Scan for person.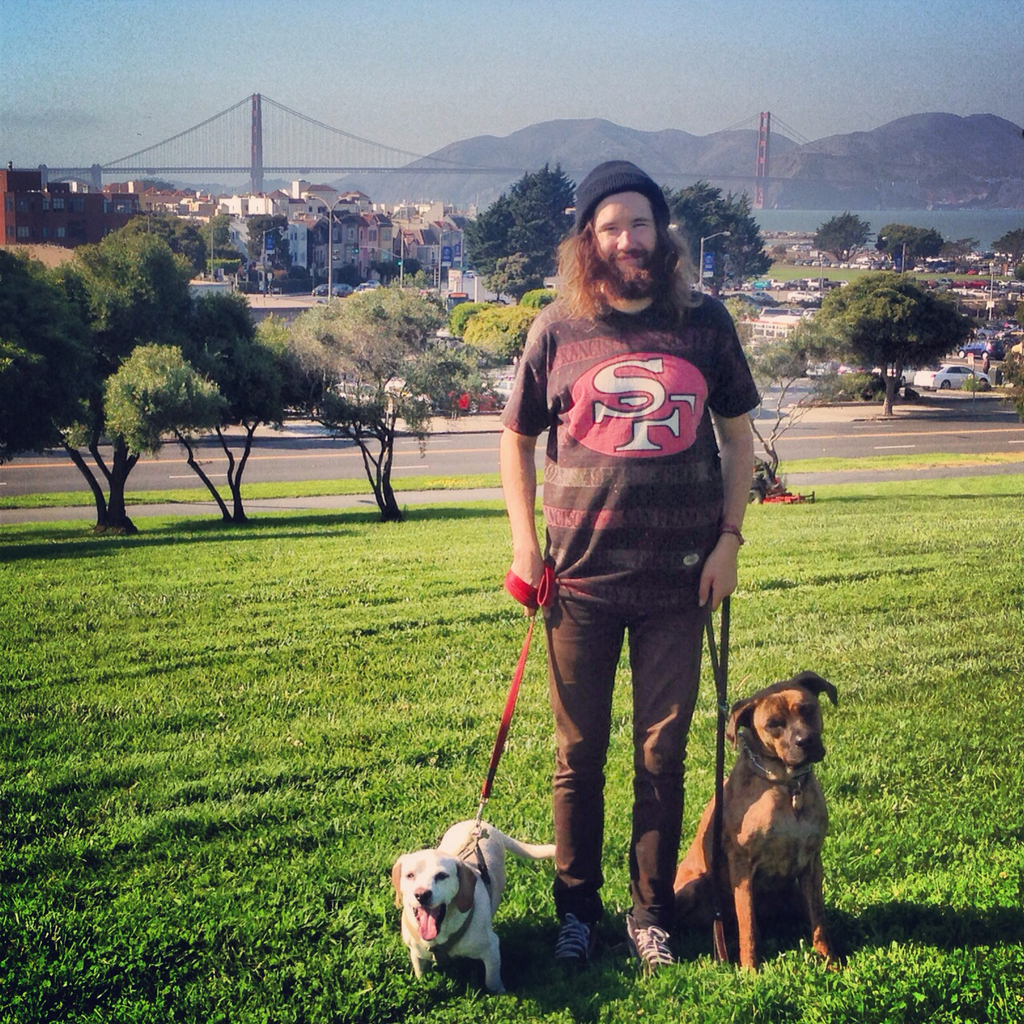
Scan result: detection(491, 157, 762, 980).
